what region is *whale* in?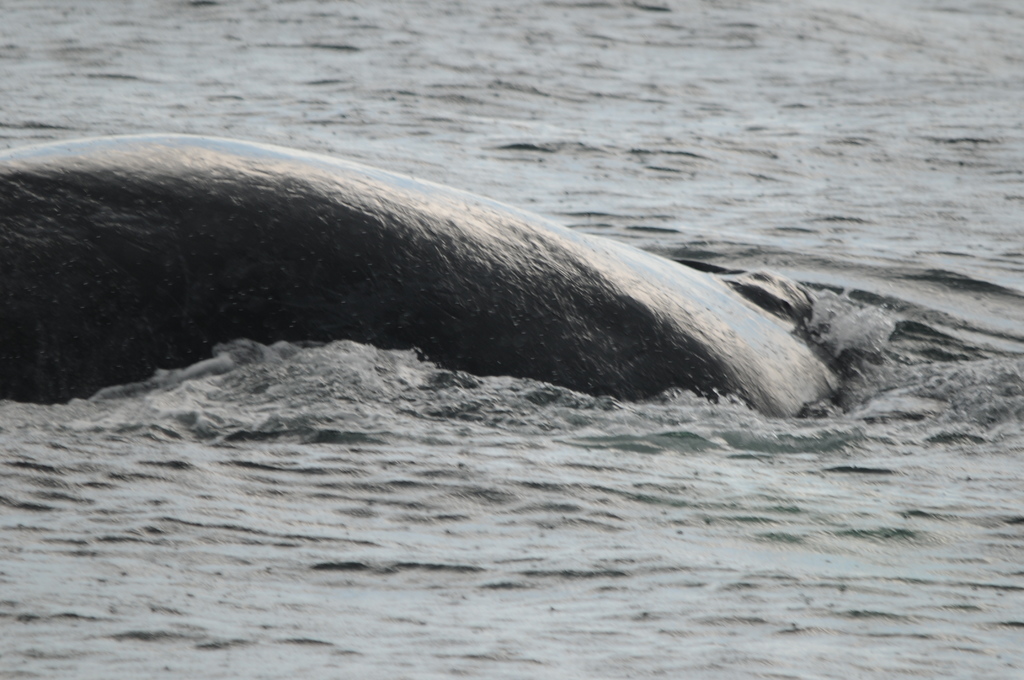
{"left": 0, "top": 131, "right": 844, "bottom": 413}.
